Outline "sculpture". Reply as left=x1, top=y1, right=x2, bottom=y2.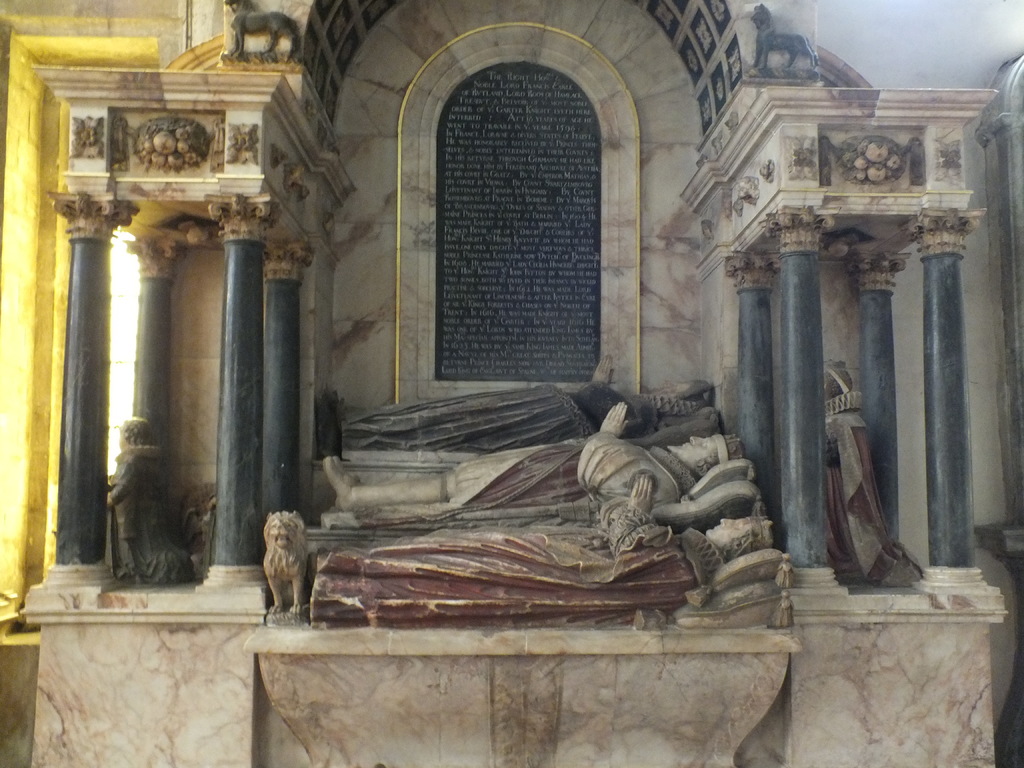
left=224, top=0, right=298, bottom=65.
